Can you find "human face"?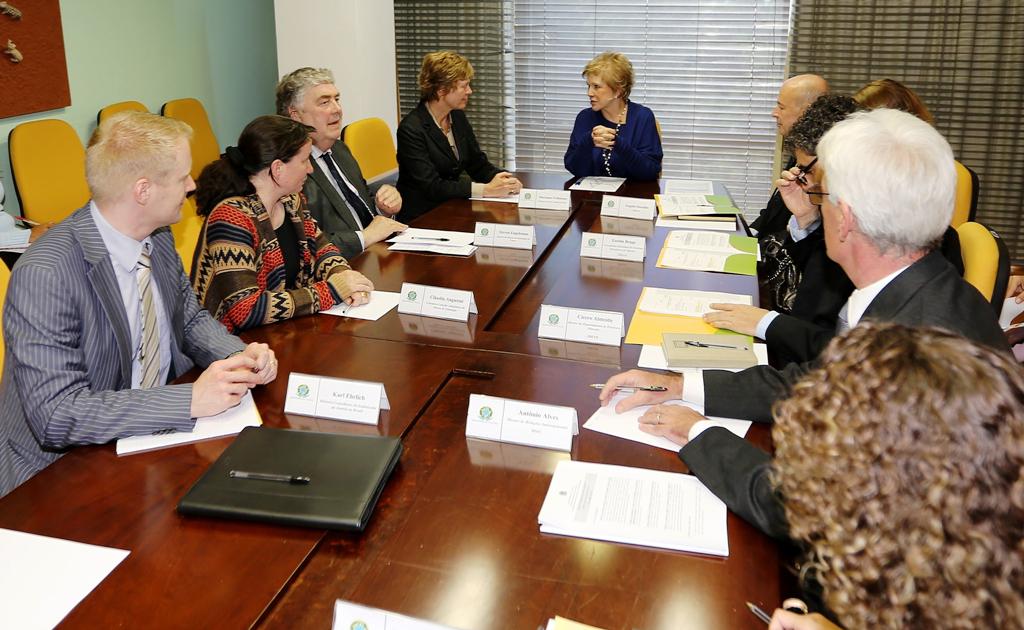
Yes, bounding box: pyautogui.locateOnScreen(793, 145, 821, 197).
